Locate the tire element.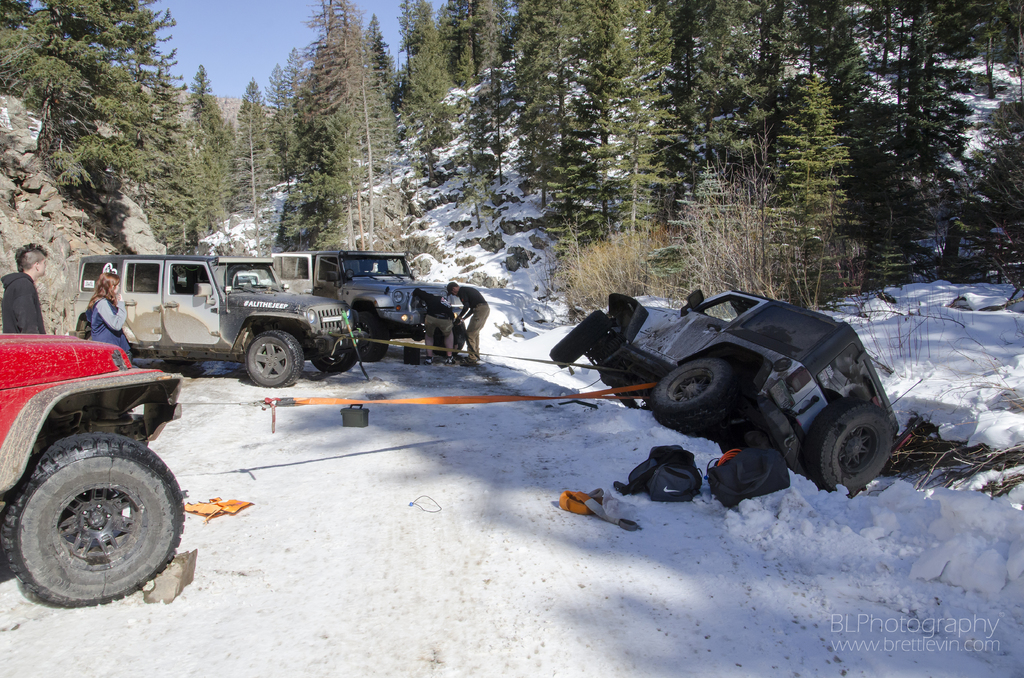
Element bbox: (left=244, top=328, right=301, bottom=389).
